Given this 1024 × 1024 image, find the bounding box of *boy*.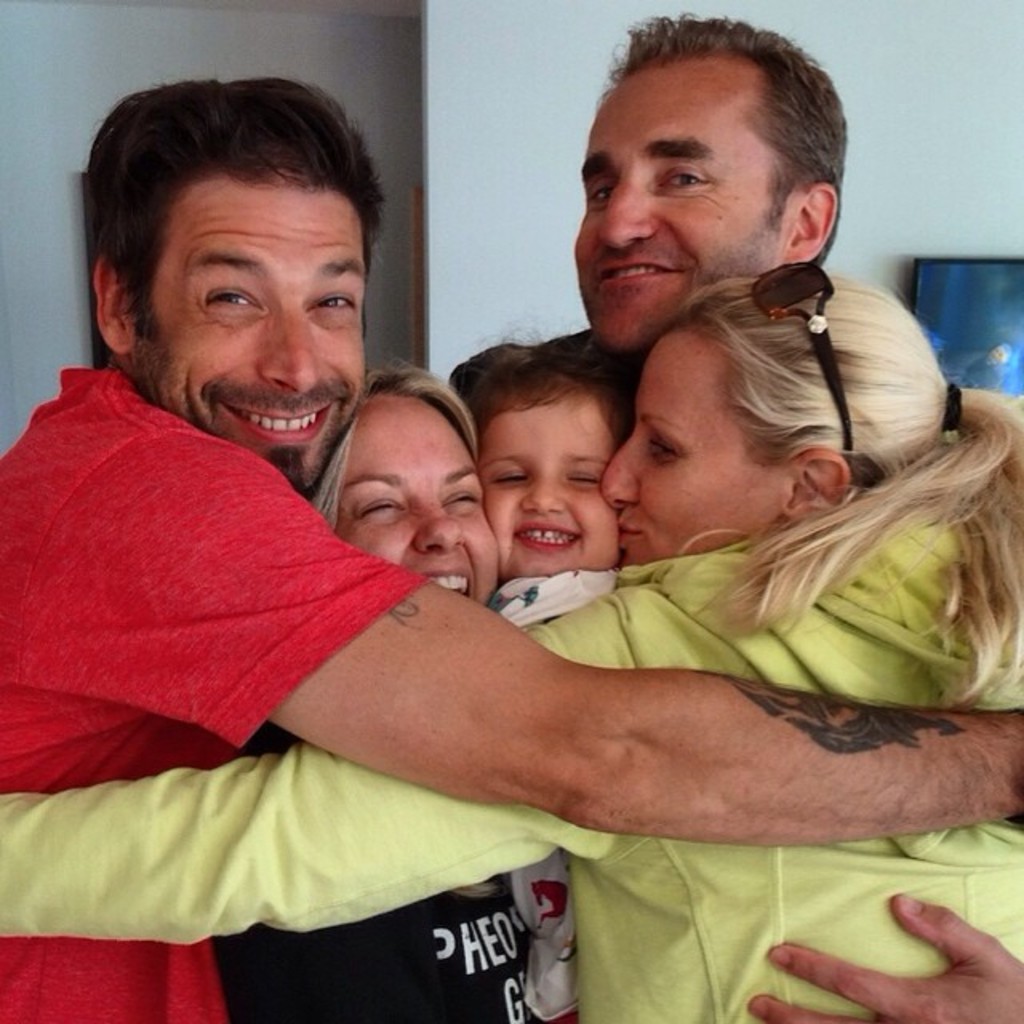
{"left": 469, "top": 338, "right": 629, "bottom": 1022}.
